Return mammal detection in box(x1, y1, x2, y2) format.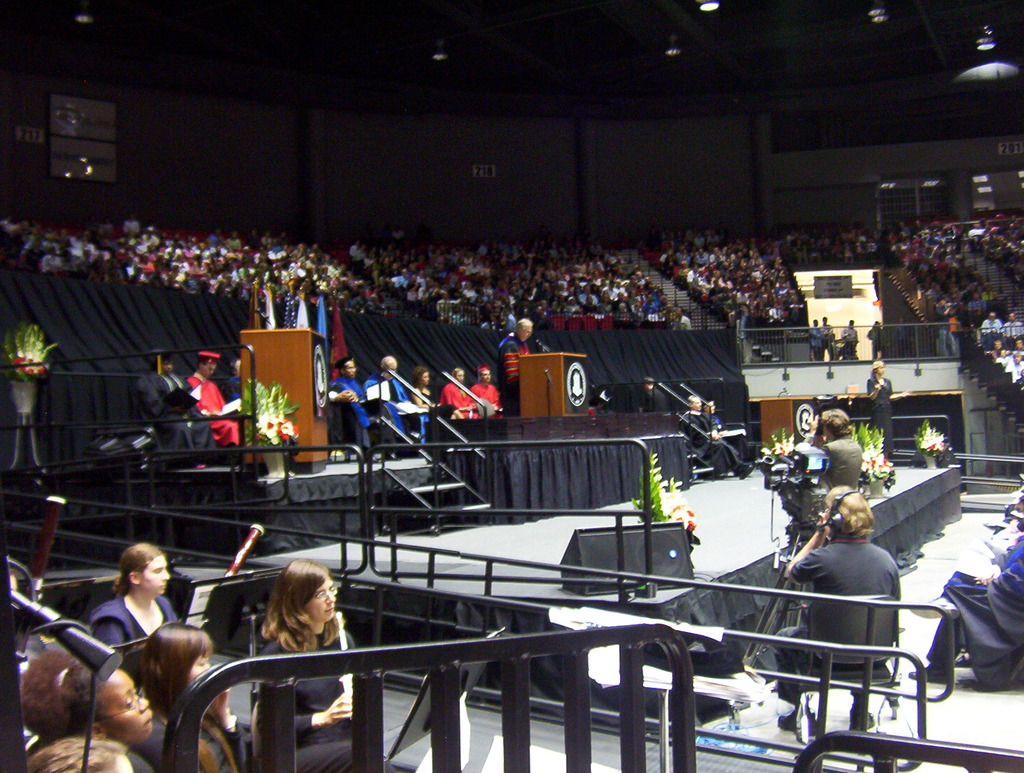
box(145, 343, 198, 468).
